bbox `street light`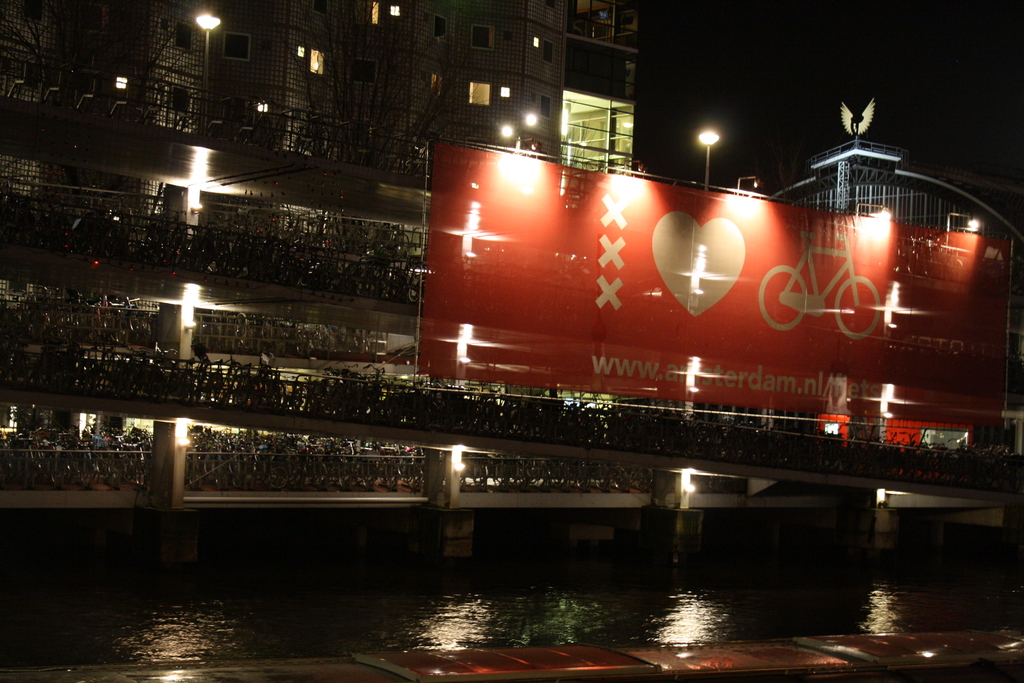
(733, 174, 762, 199)
